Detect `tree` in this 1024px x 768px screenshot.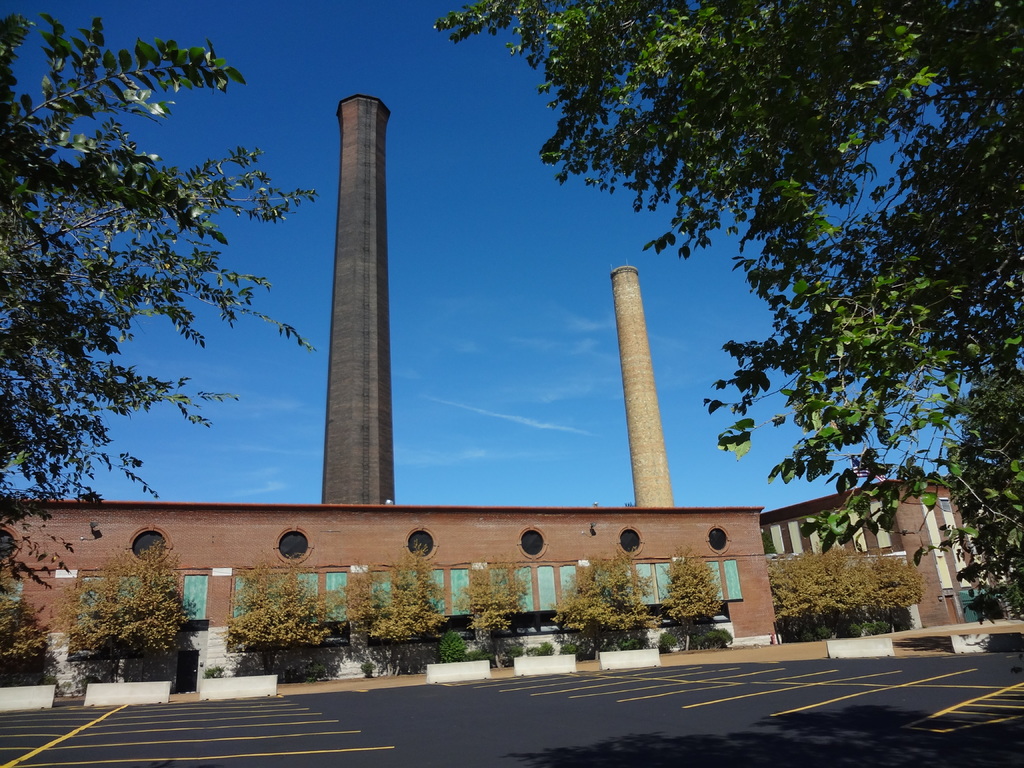
Detection: bbox(54, 542, 195, 692).
